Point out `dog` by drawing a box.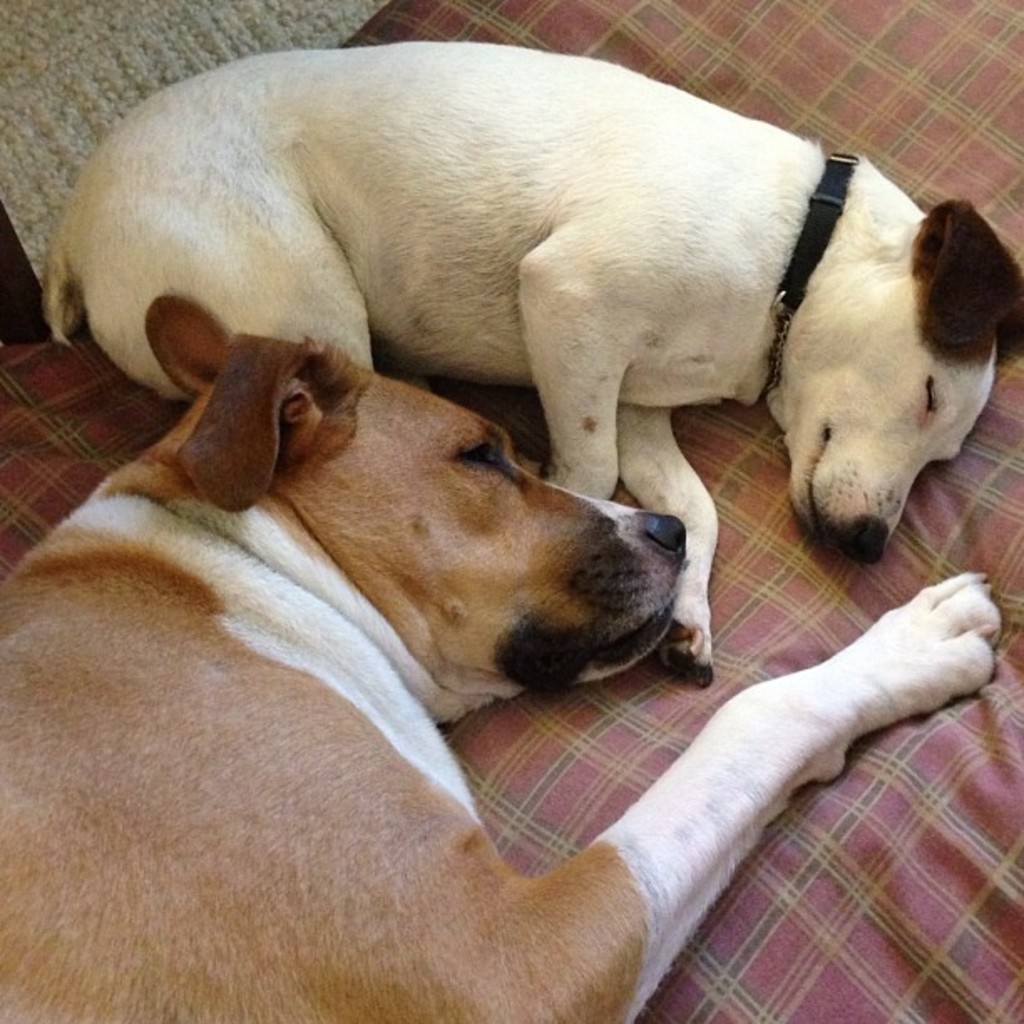
pyautogui.locateOnScreen(0, 286, 1007, 1022).
